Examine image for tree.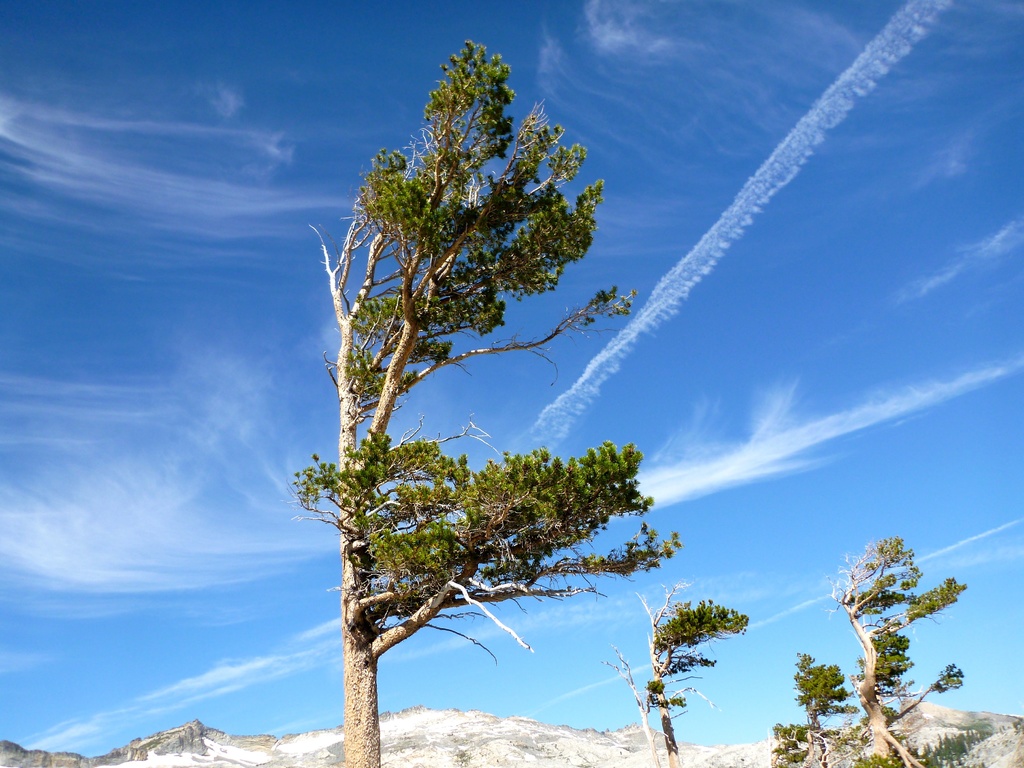
Examination result: rect(278, 36, 640, 684).
